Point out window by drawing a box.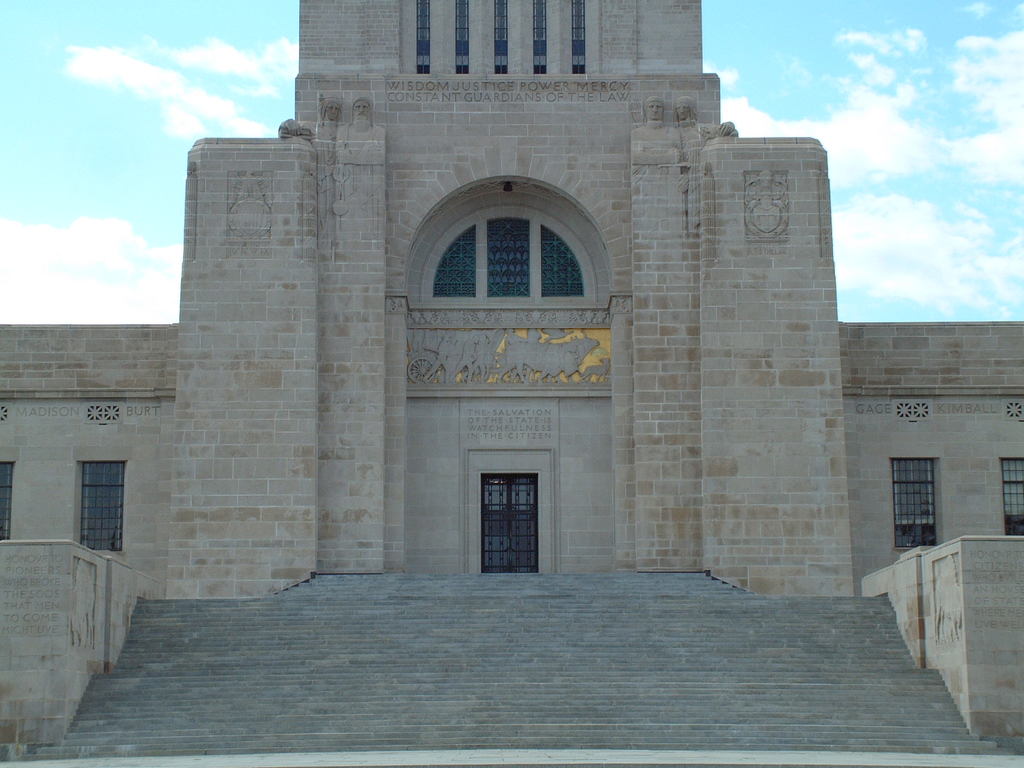
(454, 0, 468, 77).
